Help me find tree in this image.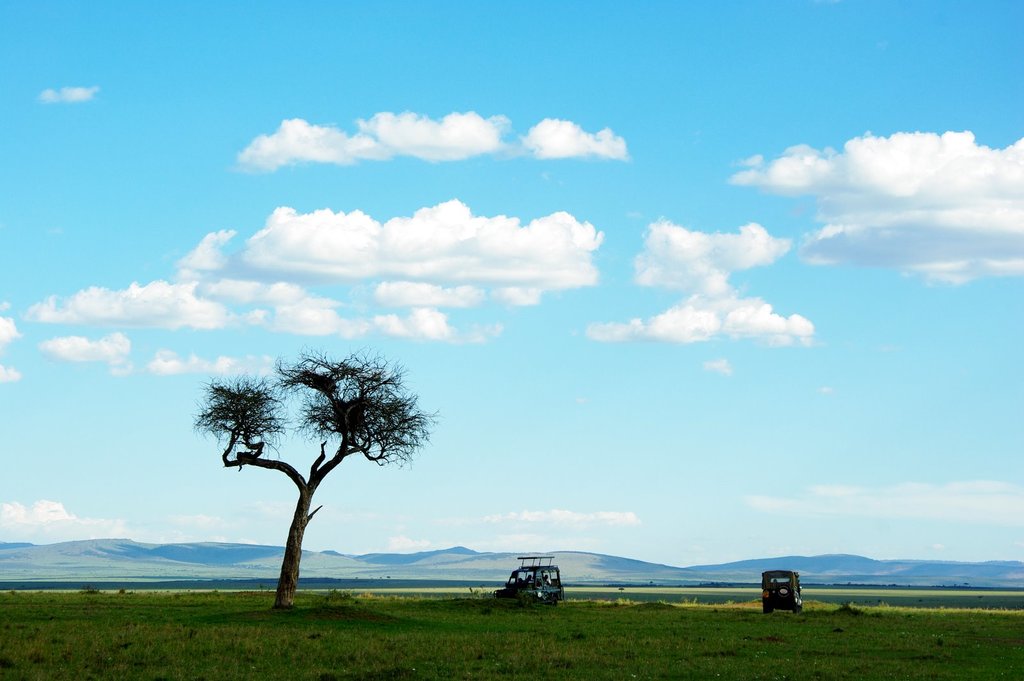
Found it: x1=190, y1=346, x2=442, y2=609.
